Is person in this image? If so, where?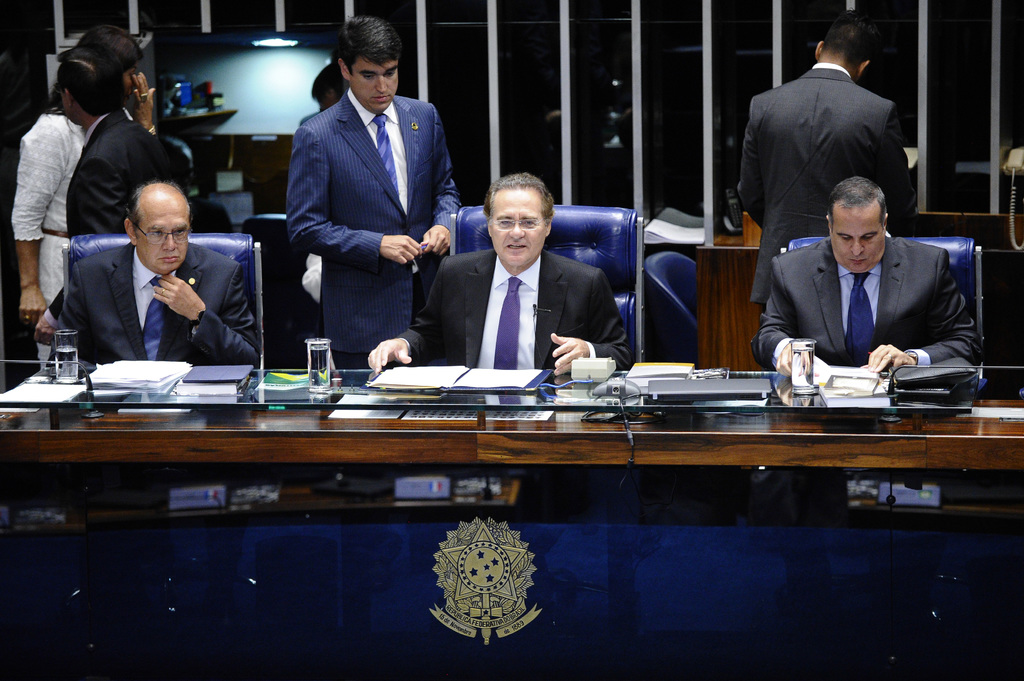
Yes, at 49/177/264/373.
